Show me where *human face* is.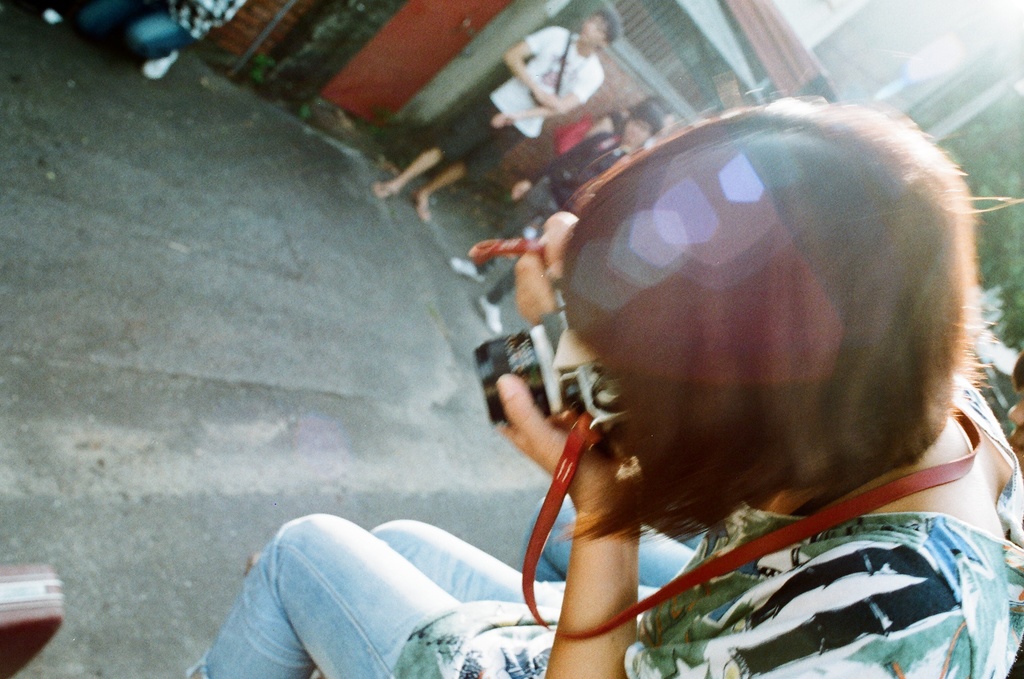
*human face* is at select_region(580, 13, 606, 44).
